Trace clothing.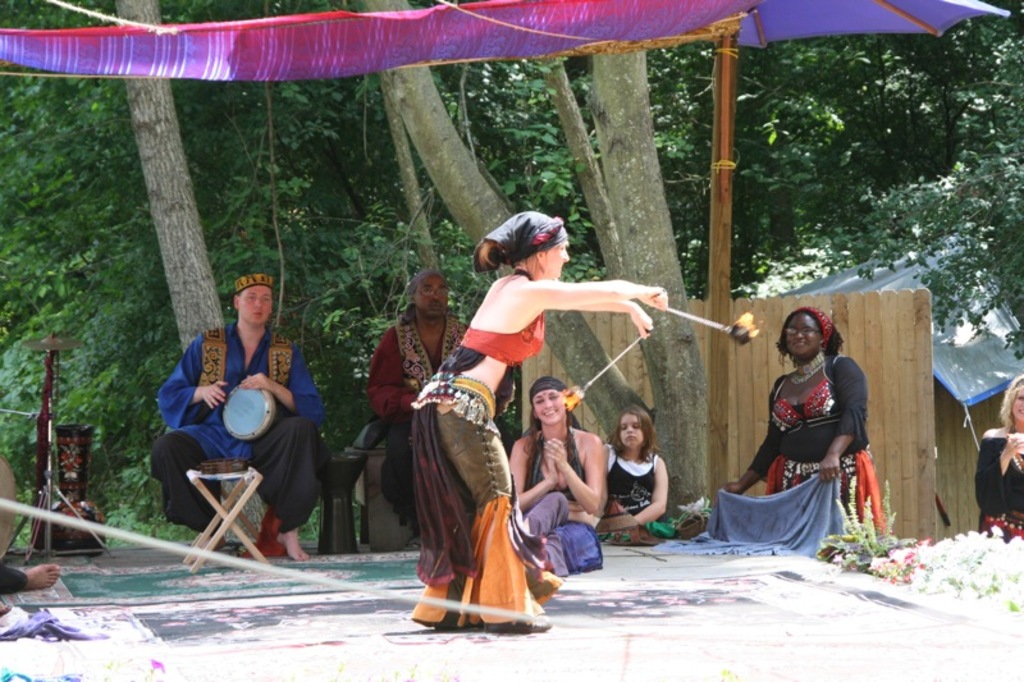
Traced to (x1=0, y1=562, x2=32, y2=596).
